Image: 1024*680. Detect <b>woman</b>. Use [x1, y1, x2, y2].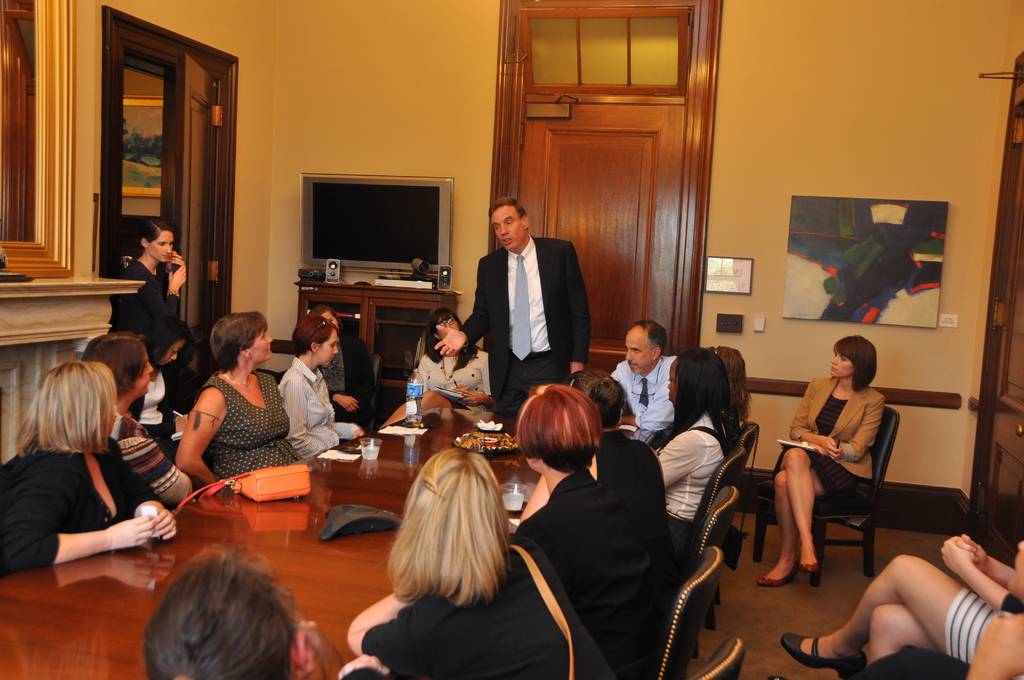
[782, 530, 1023, 679].
